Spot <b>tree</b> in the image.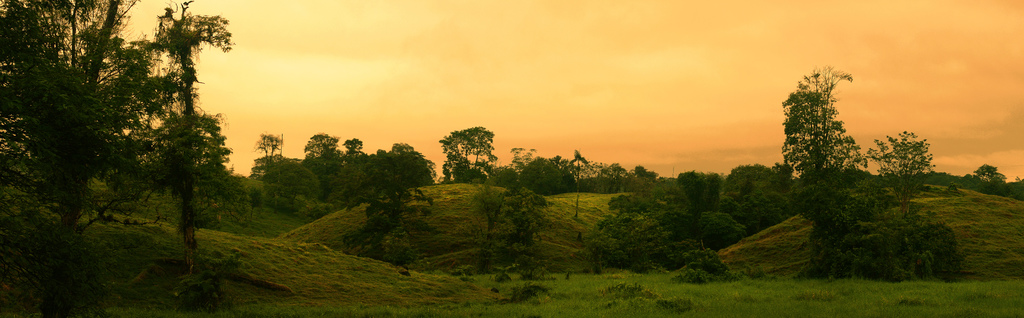
<b>tree</b> found at BBox(803, 196, 957, 295).
